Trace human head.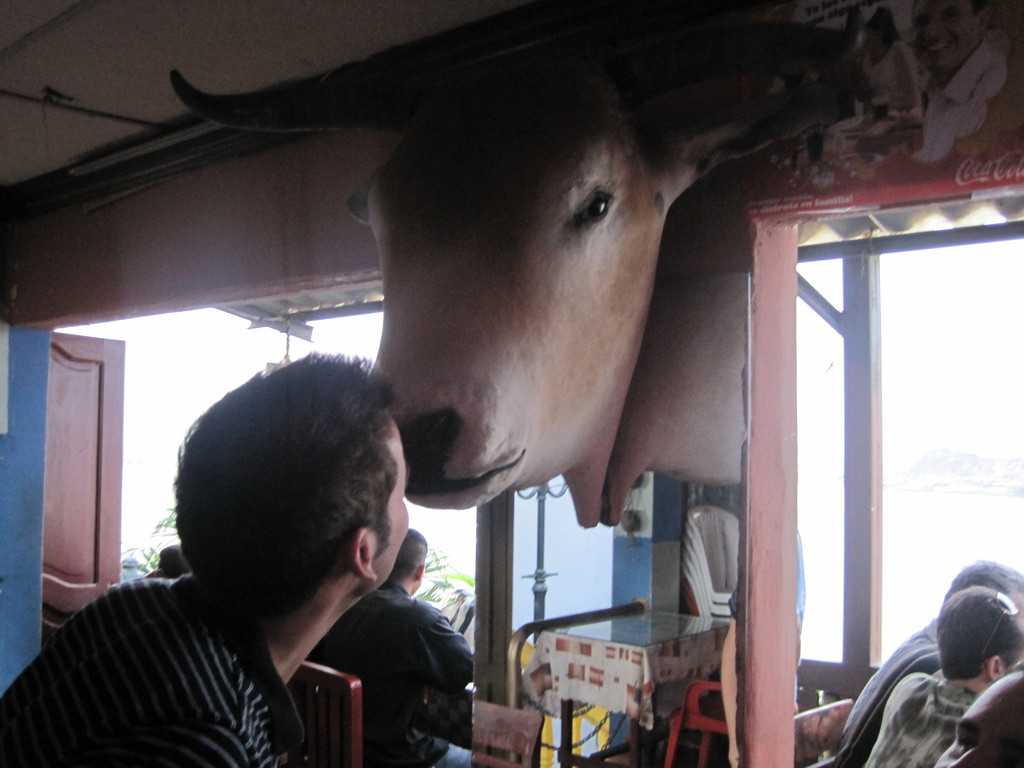
Traced to select_region(159, 363, 423, 650).
